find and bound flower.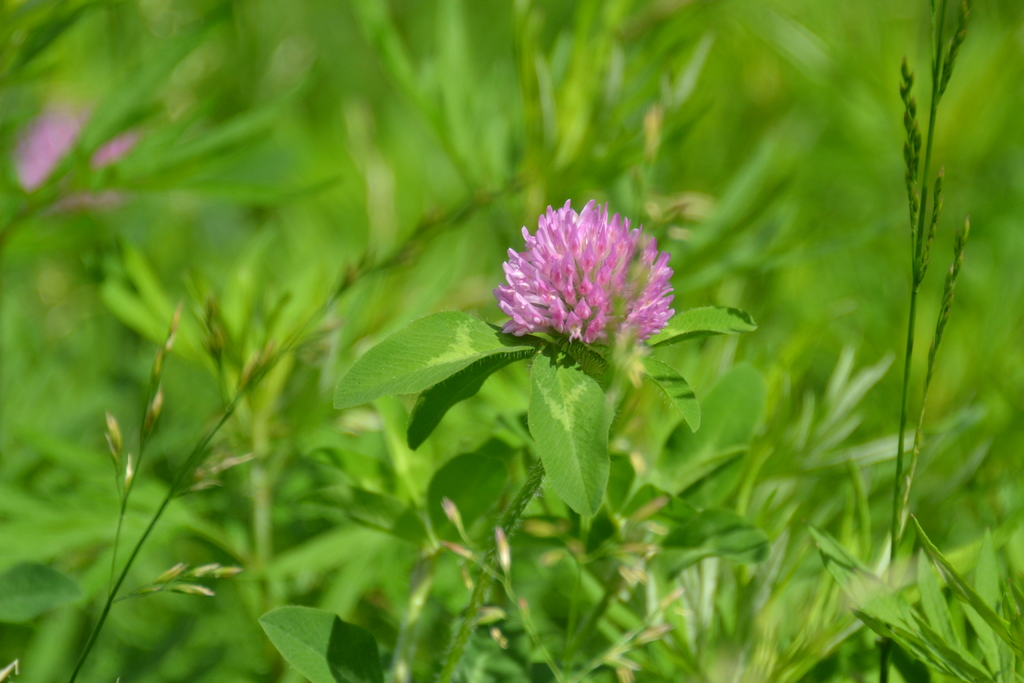
Bound: crop(484, 193, 698, 370).
